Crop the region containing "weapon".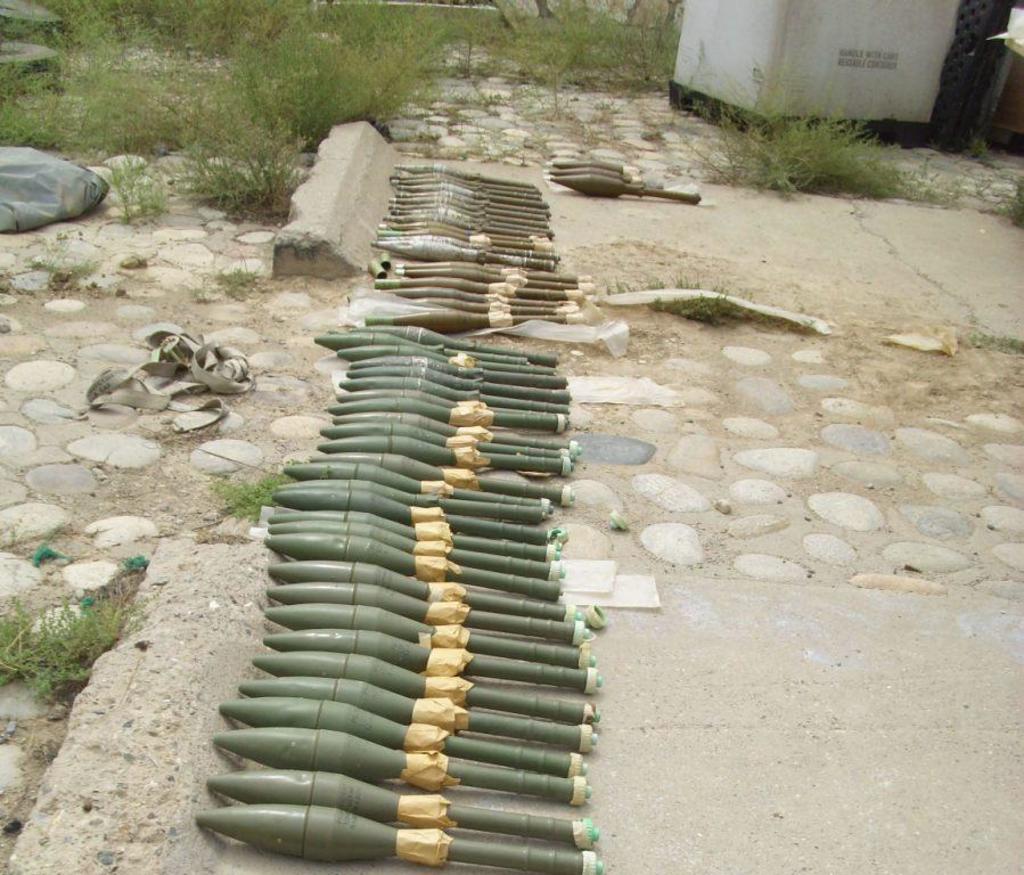
Crop region: locate(194, 804, 593, 874).
